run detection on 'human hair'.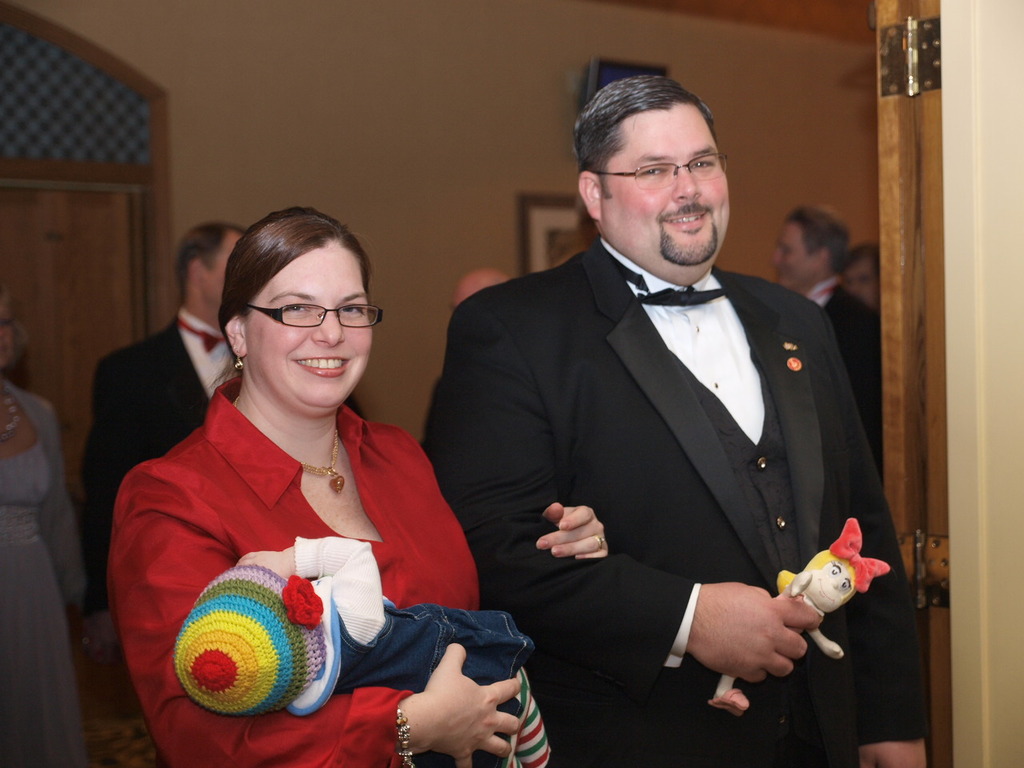
Result: bbox(566, 70, 724, 196).
